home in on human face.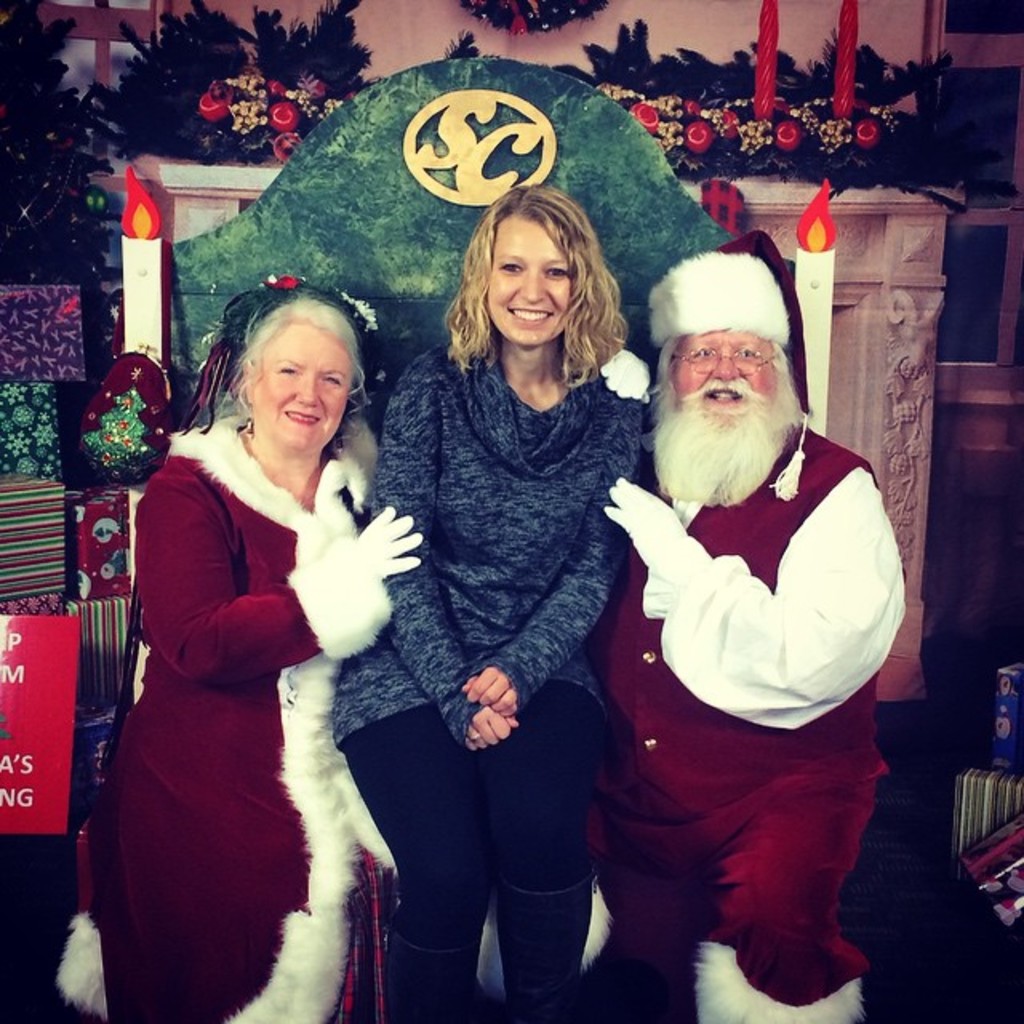
Homed in at left=666, top=326, right=774, bottom=427.
